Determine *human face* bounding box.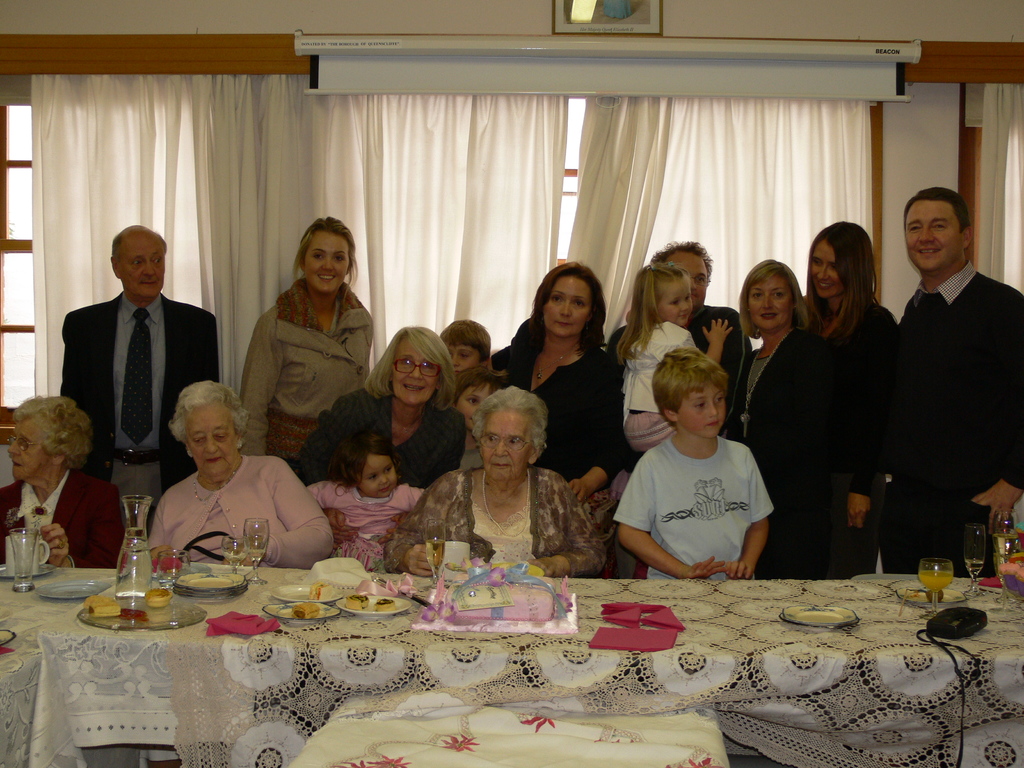
Determined: 682 388 731 439.
